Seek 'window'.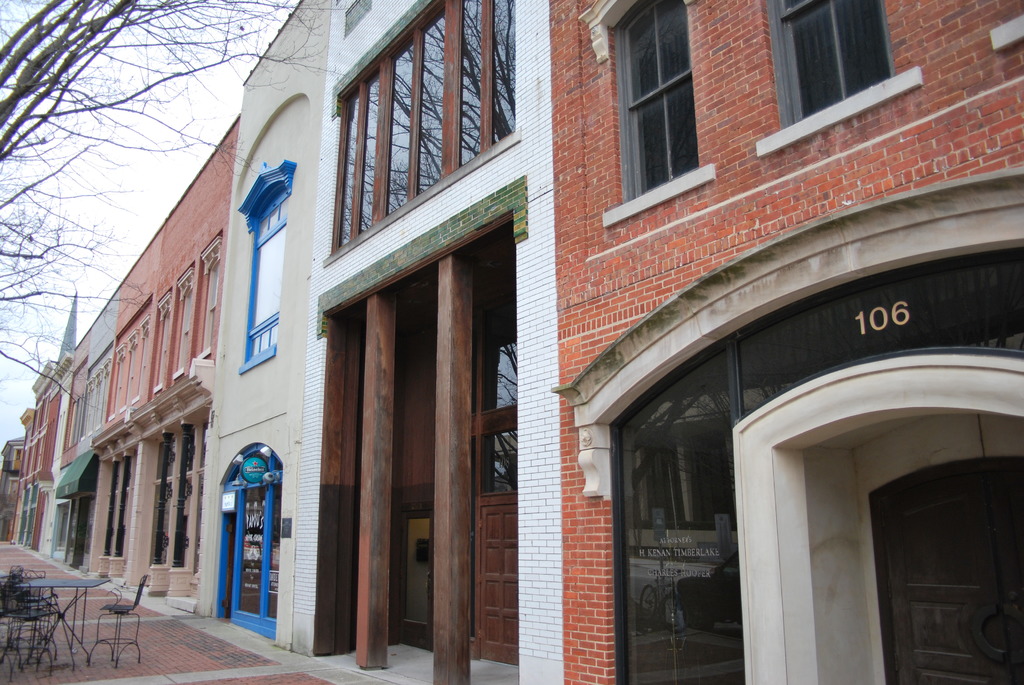
{"left": 319, "top": 0, "right": 531, "bottom": 276}.
